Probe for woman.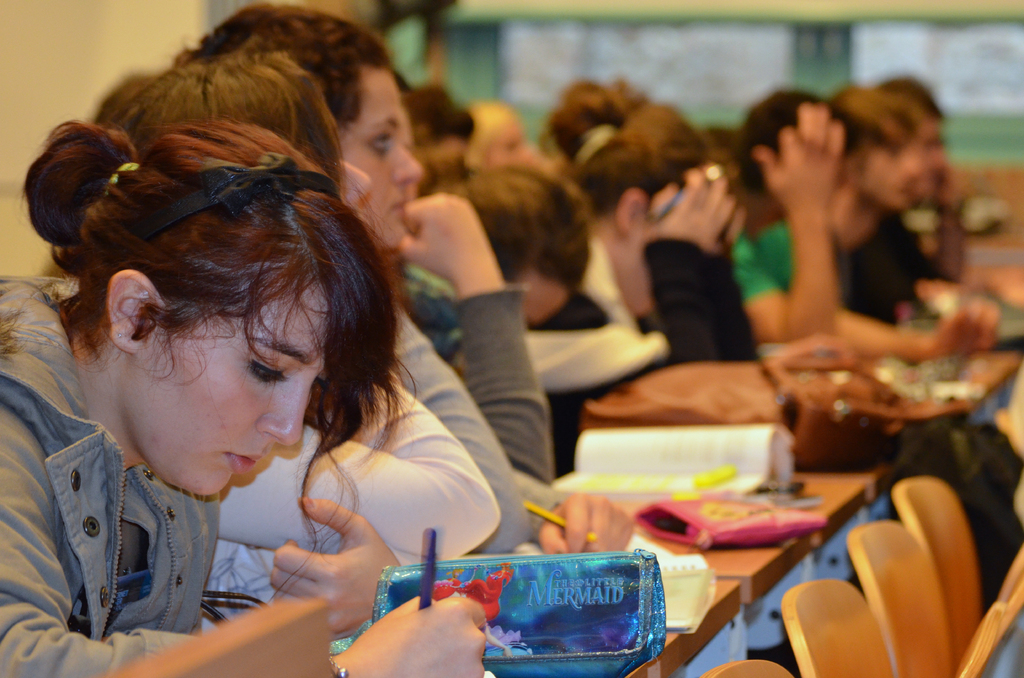
Probe result: l=544, t=75, r=769, b=472.
